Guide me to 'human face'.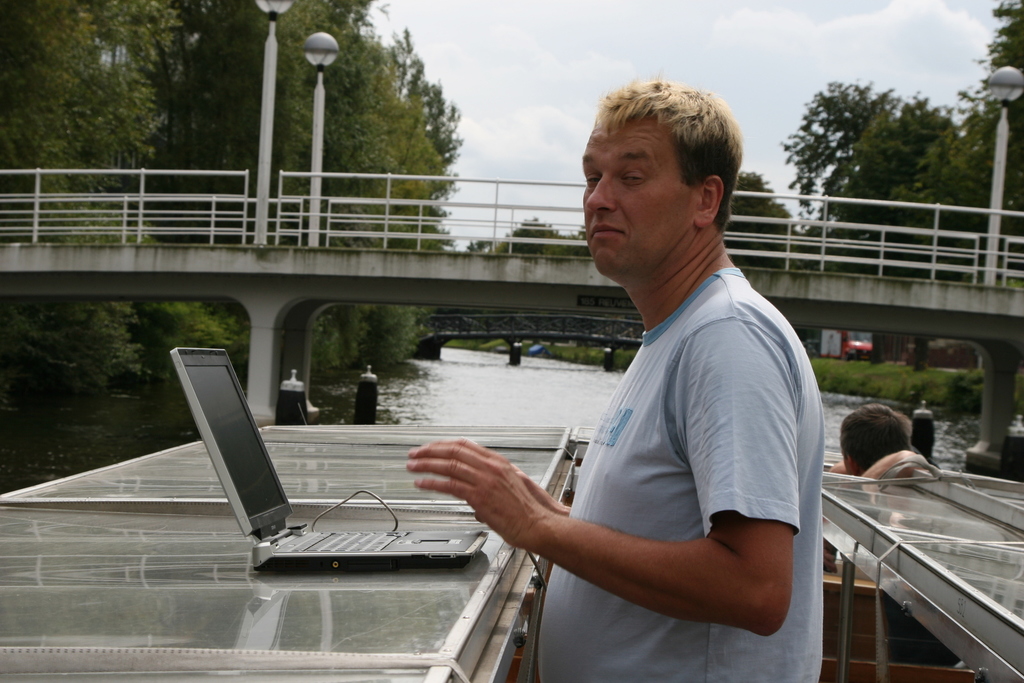
Guidance: x1=580 y1=113 x2=703 y2=270.
